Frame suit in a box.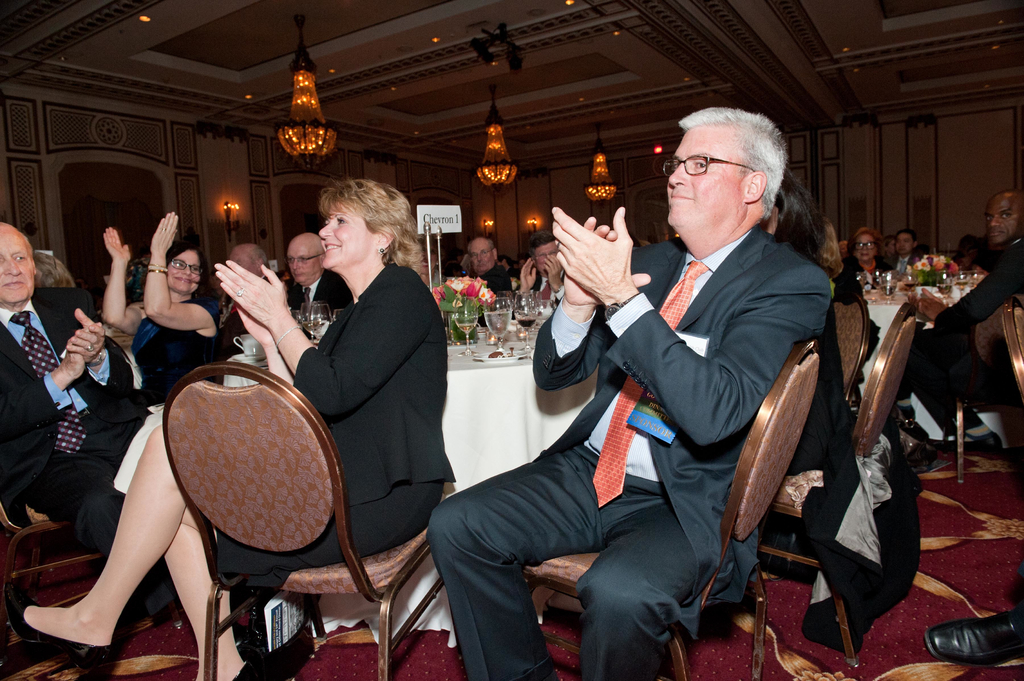
region(884, 252, 924, 273).
